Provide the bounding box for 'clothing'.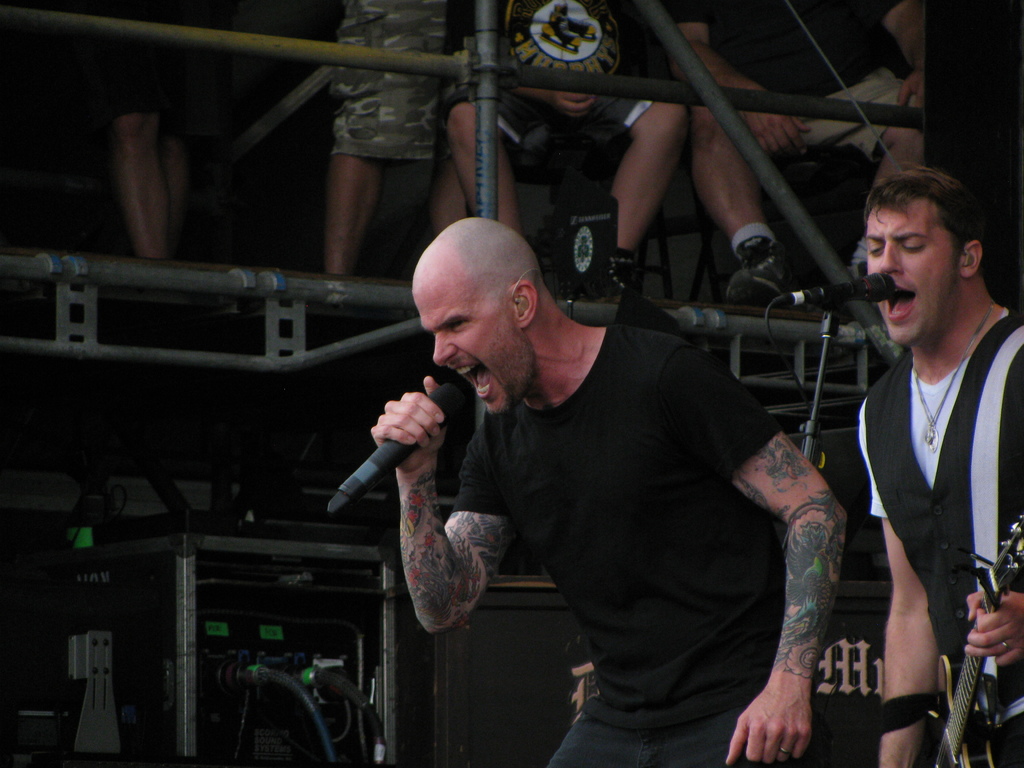
(x1=854, y1=308, x2=1023, y2=767).
